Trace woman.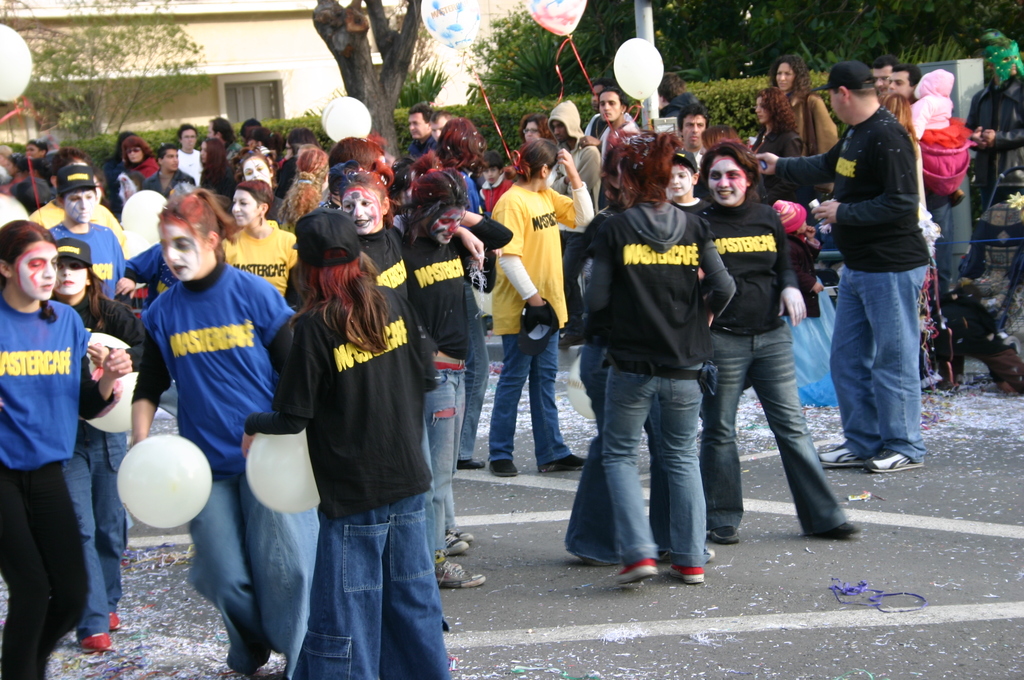
Traced to <bbox>612, 124, 732, 586</bbox>.
